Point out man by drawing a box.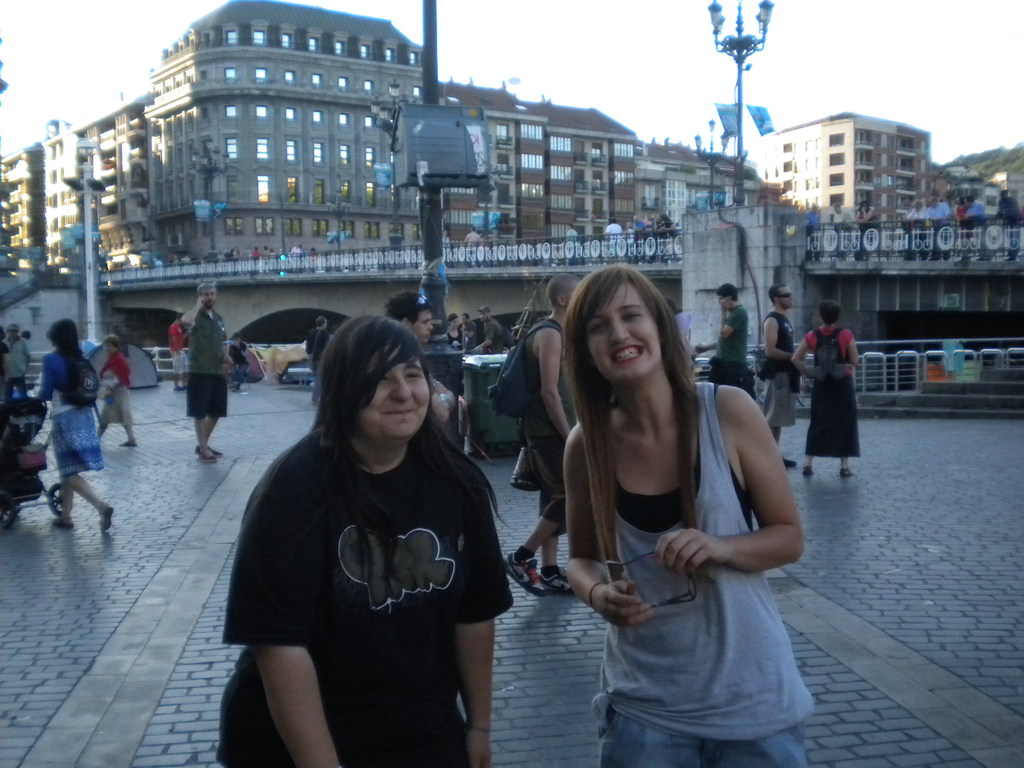
[305,316,330,409].
